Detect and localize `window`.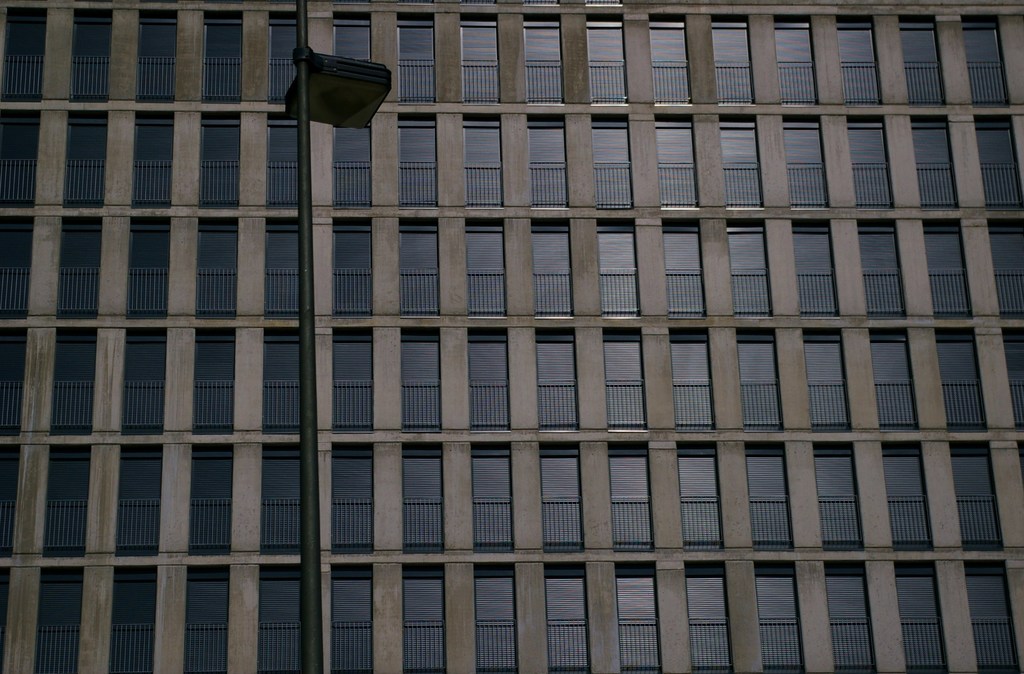
Localized at bbox=[524, 14, 564, 104].
